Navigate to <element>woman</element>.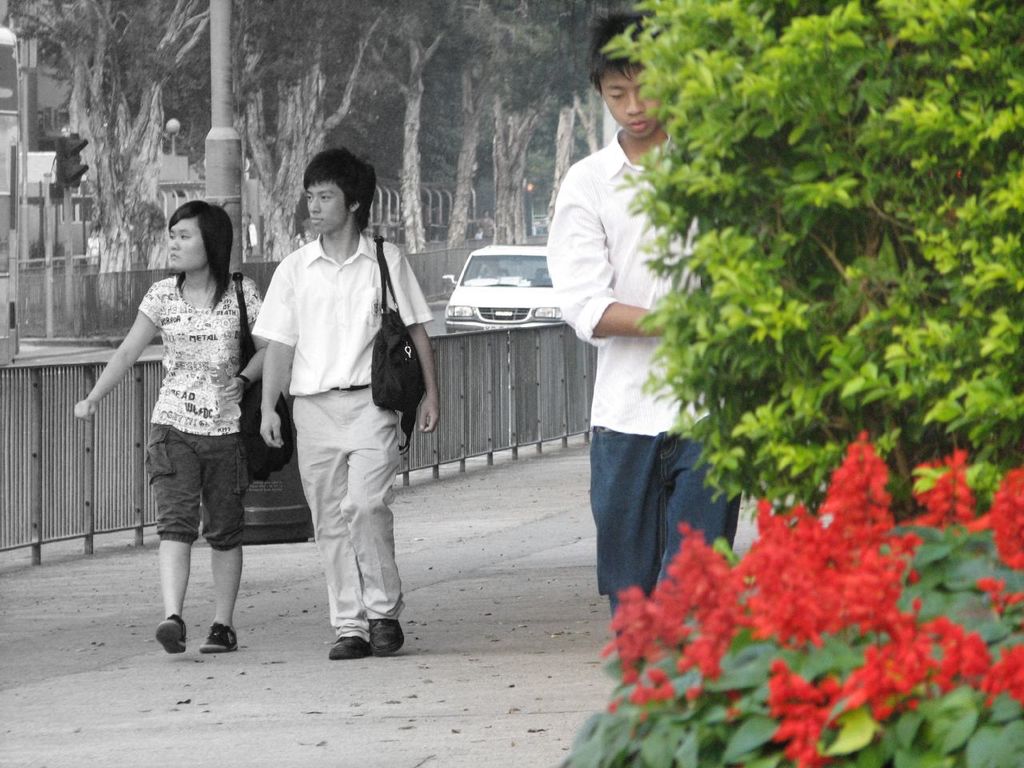
Navigation target: [left=92, top=199, right=271, bottom=646].
